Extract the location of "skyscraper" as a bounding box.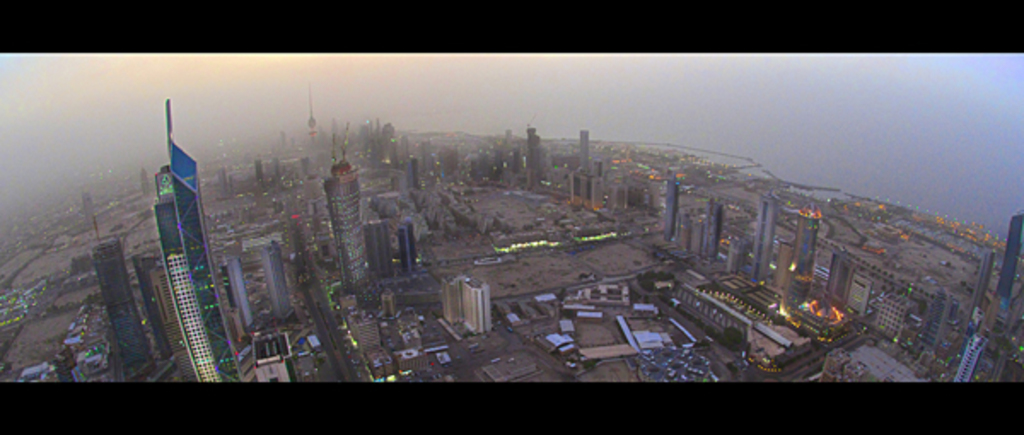
992, 212, 1022, 351.
